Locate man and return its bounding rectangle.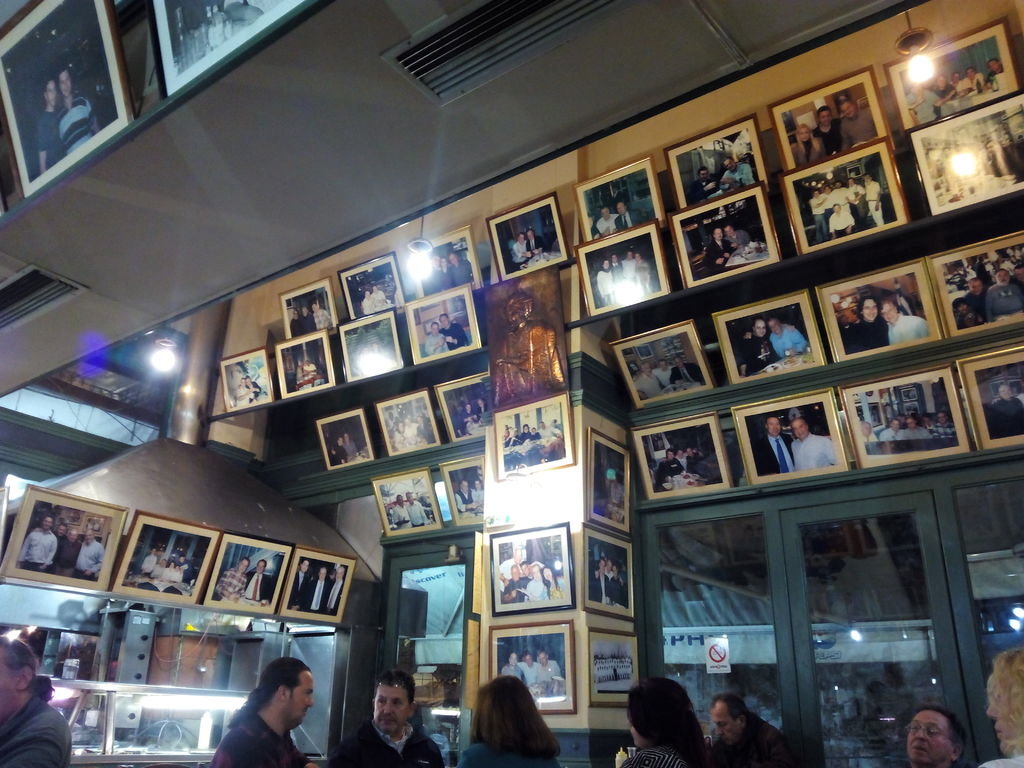
(left=589, top=214, right=598, bottom=239).
